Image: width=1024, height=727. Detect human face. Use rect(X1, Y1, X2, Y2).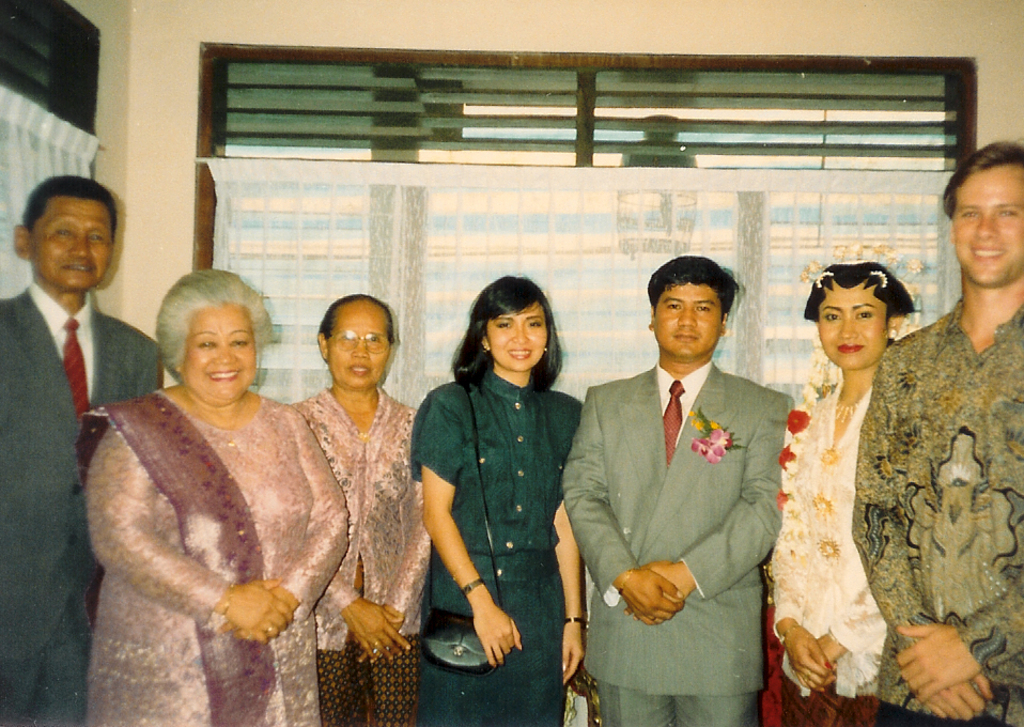
rect(330, 304, 390, 390).
